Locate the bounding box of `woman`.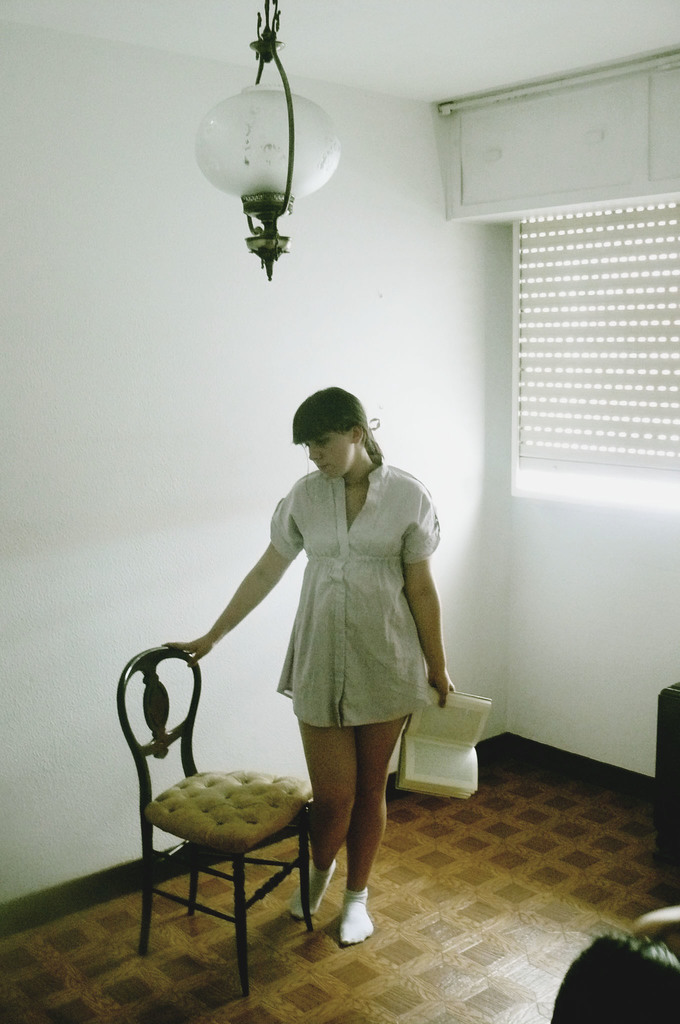
Bounding box: 203, 396, 467, 881.
